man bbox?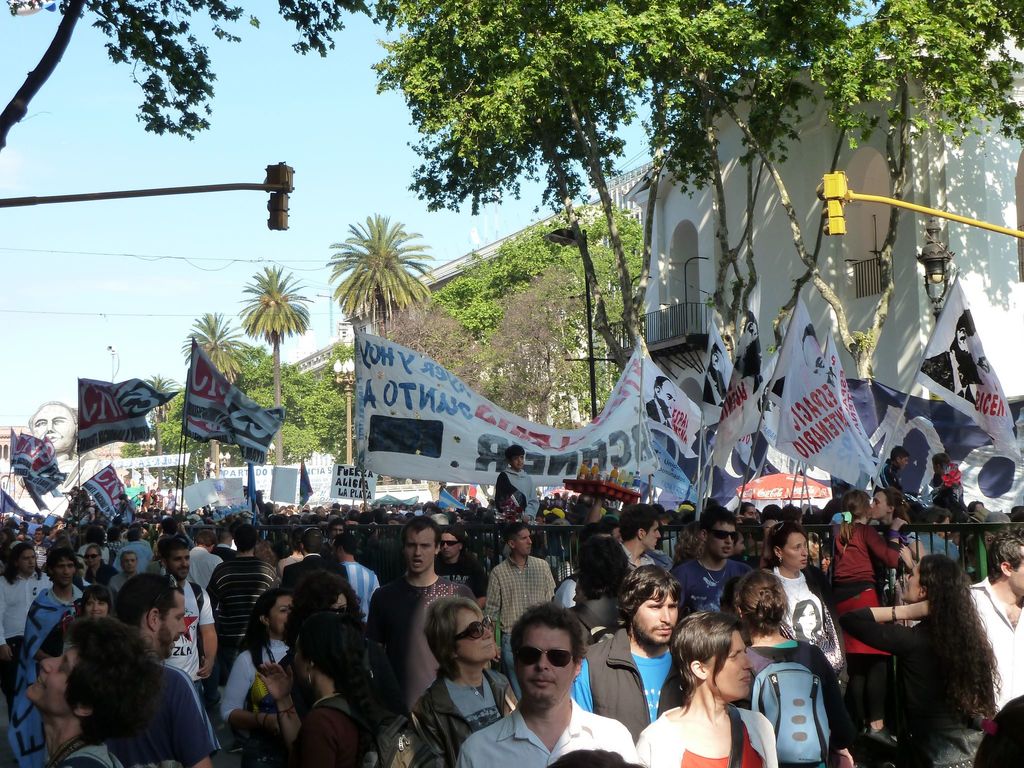
8,400,109,516
